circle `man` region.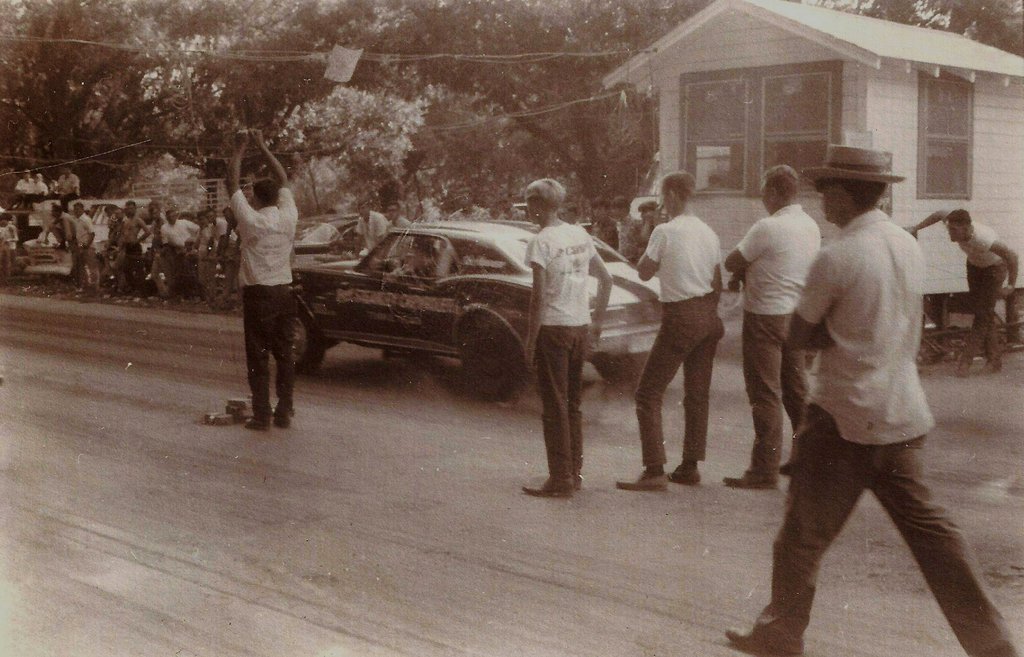
Region: select_region(228, 130, 301, 429).
